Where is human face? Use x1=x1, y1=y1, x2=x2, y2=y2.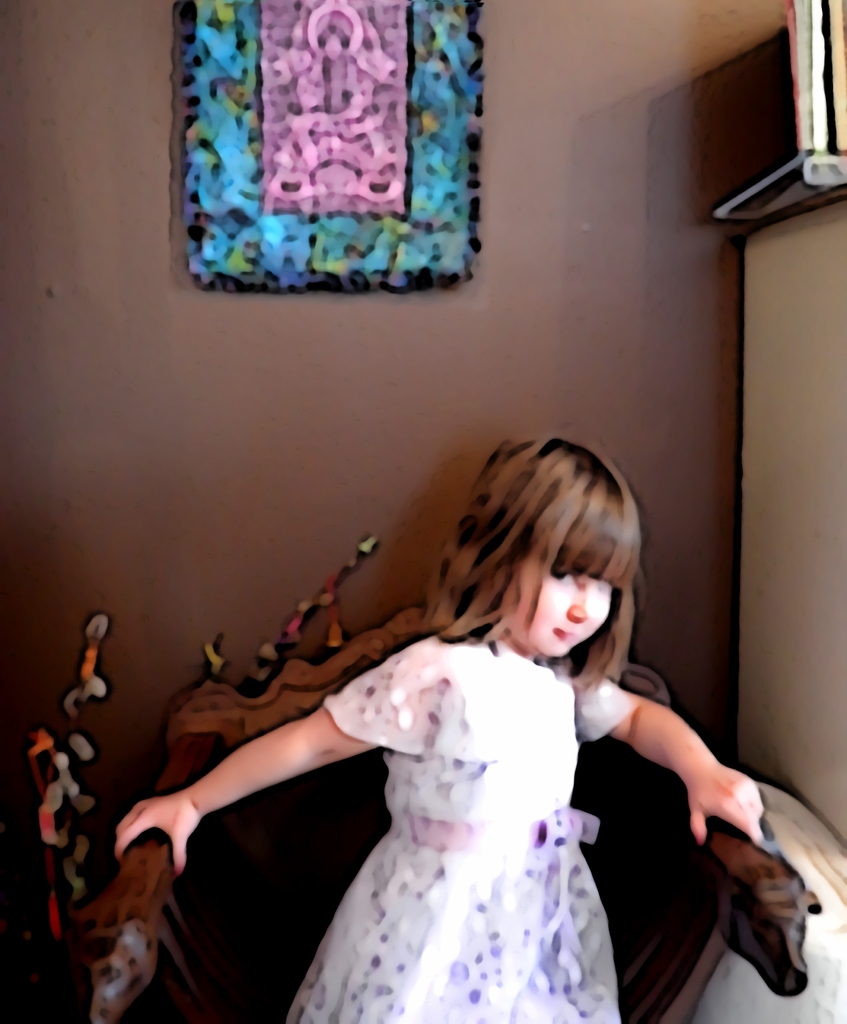
x1=504, y1=543, x2=615, y2=653.
